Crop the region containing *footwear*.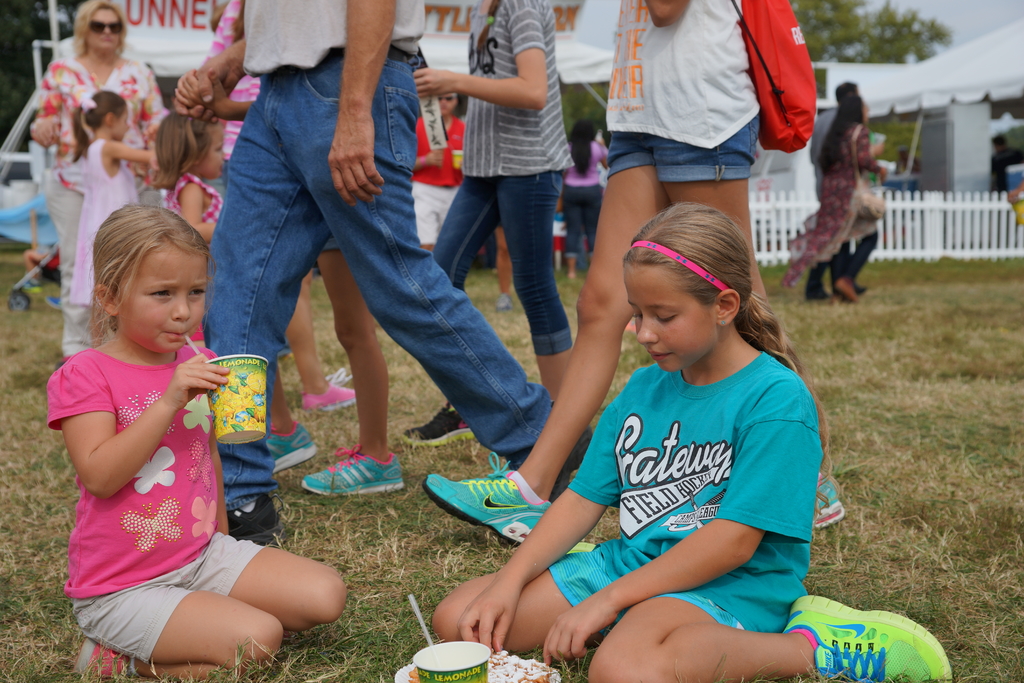
Crop region: select_region(397, 400, 474, 441).
